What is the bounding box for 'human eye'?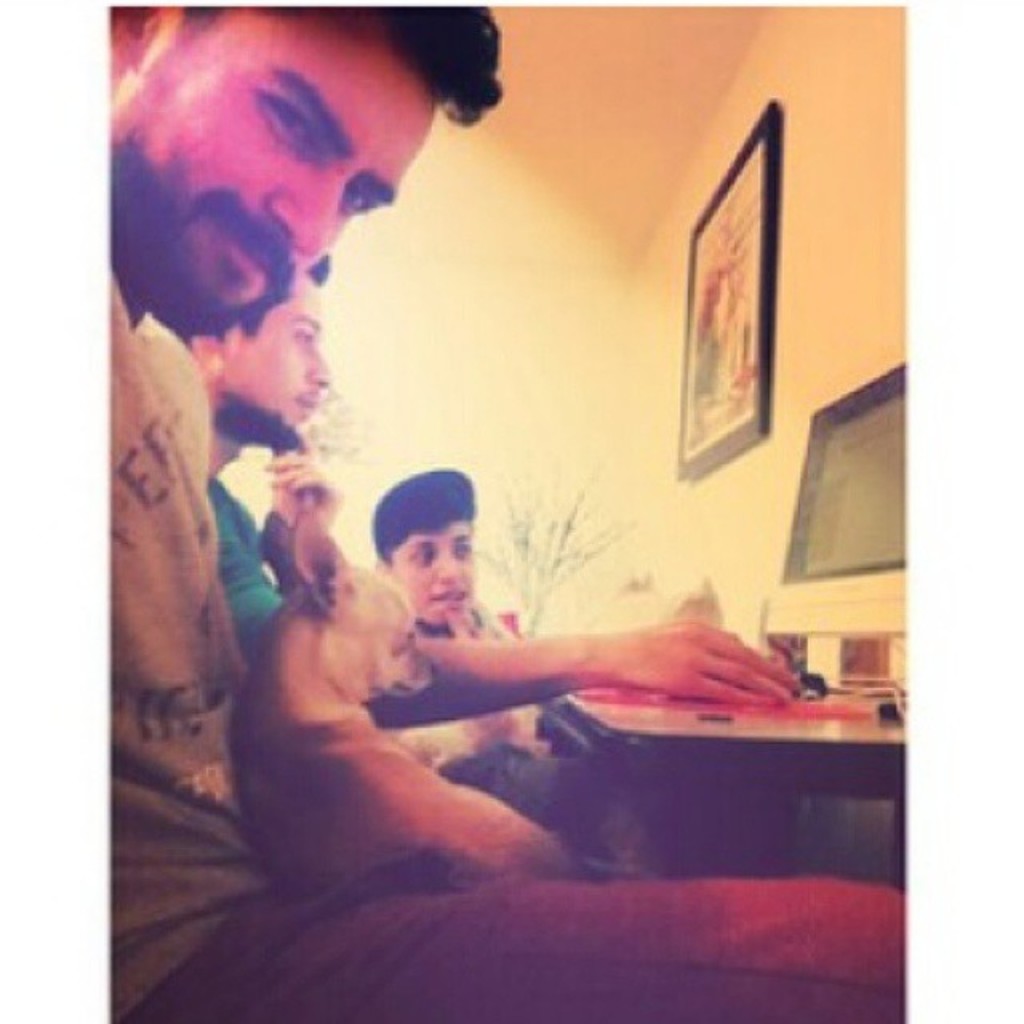
[left=256, top=93, right=314, bottom=149].
